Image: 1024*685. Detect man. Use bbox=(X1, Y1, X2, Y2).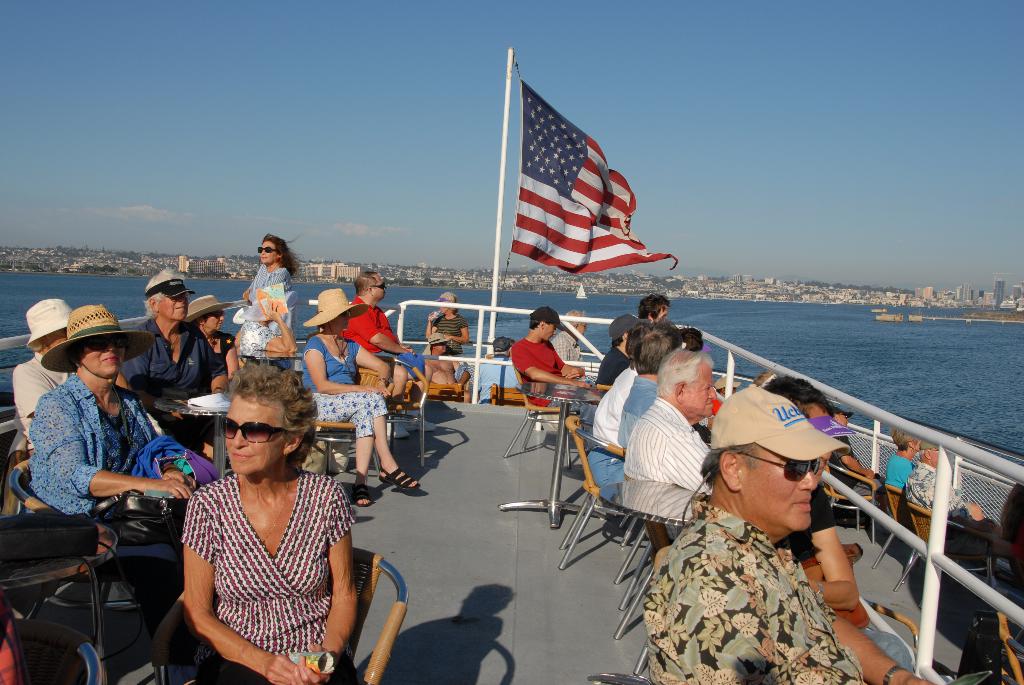
bbox=(593, 313, 643, 395).
